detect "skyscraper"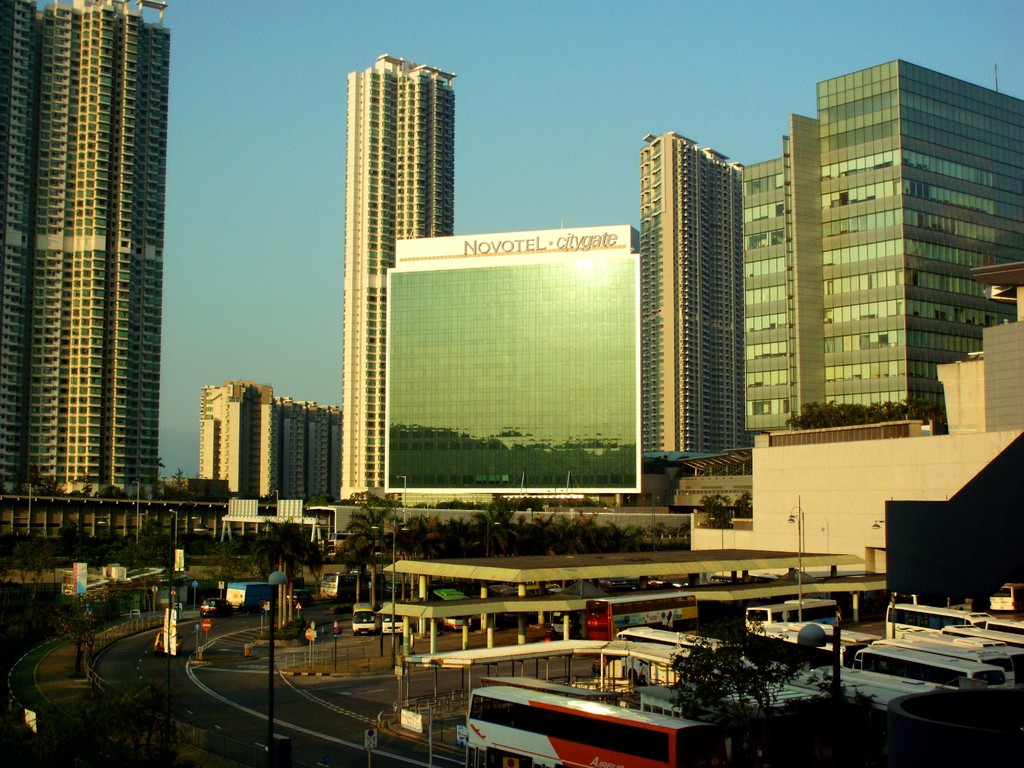
box=[331, 44, 468, 492]
